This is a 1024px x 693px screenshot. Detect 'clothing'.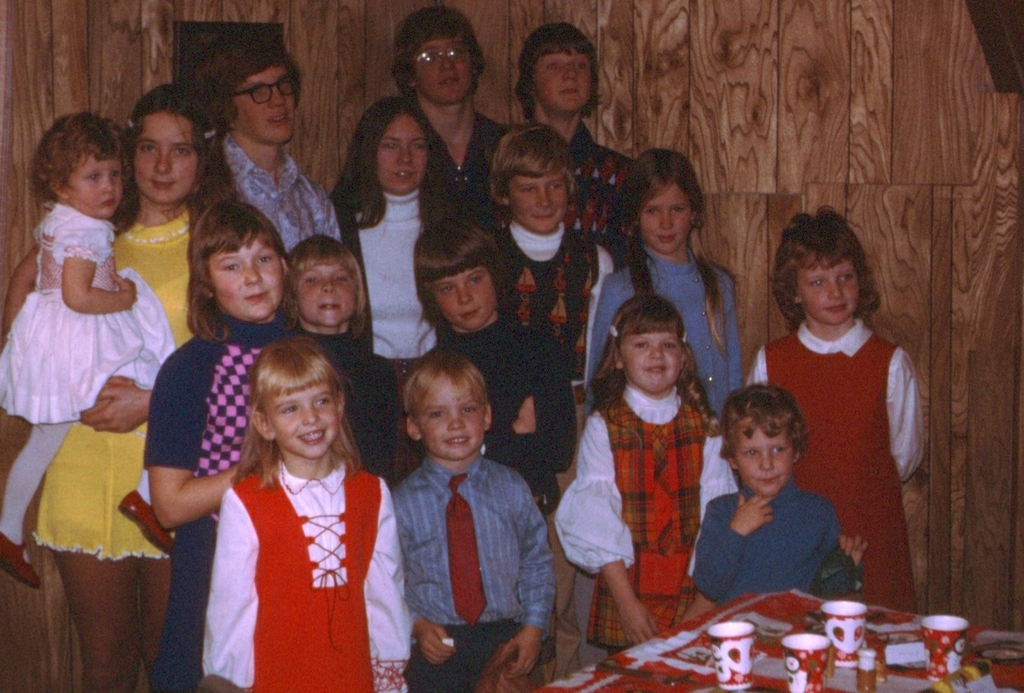
<region>198, 452, 414, 692</region>.
